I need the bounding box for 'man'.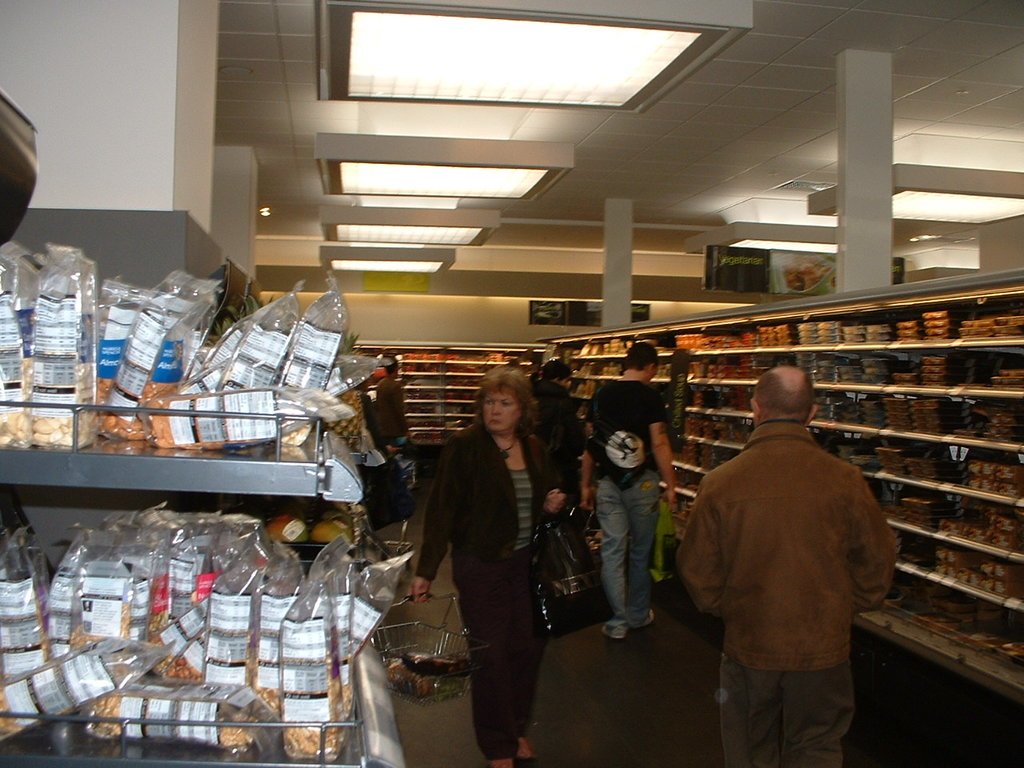
Here it is: [529, 362, 586, 479].
